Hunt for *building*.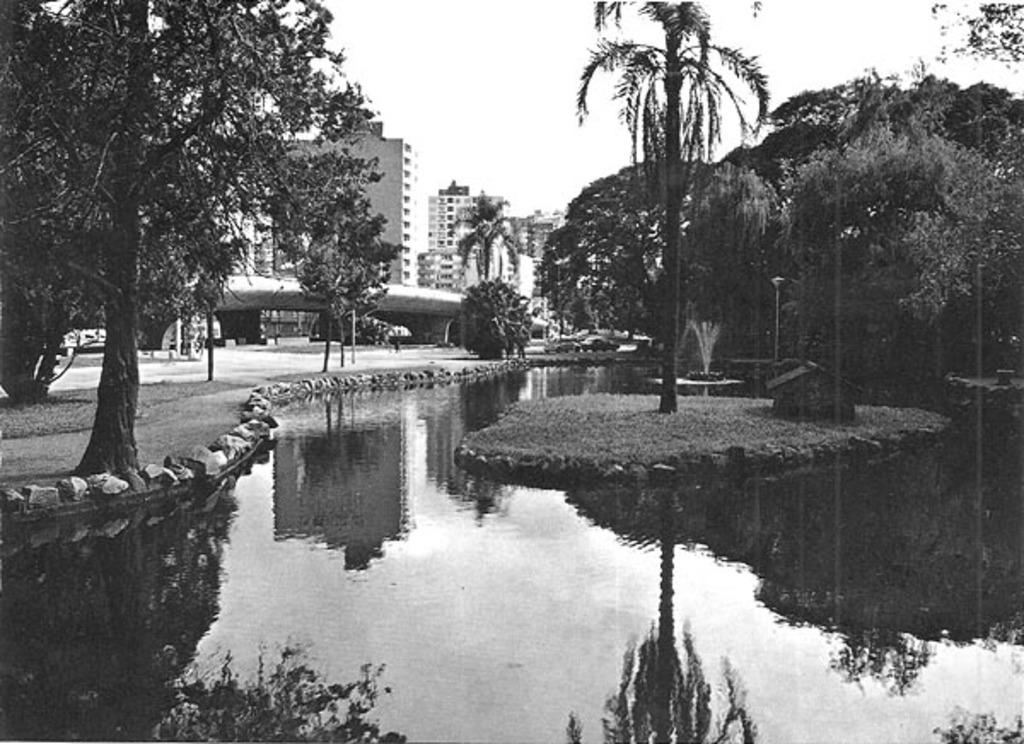
Hunted down at 420, 177, 563, 311.
